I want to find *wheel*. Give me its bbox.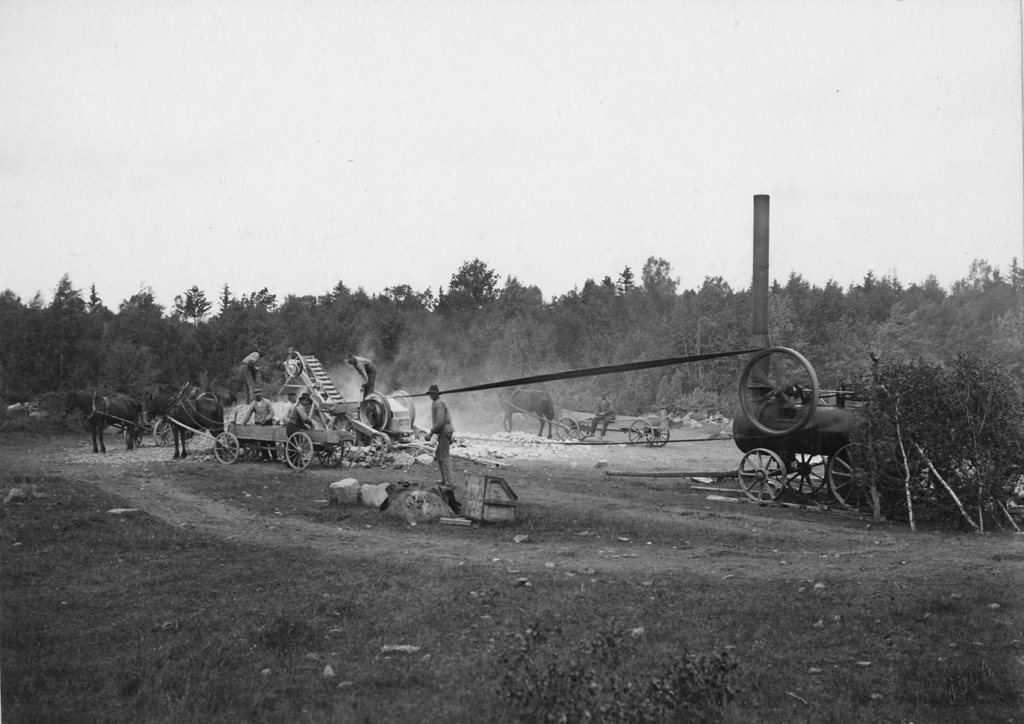
BBox(212, 430, 239, 463).
